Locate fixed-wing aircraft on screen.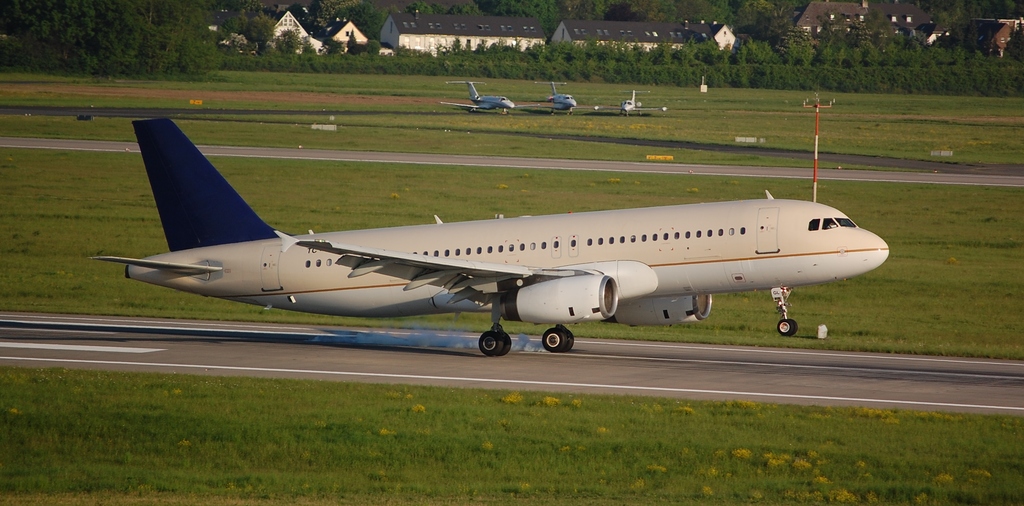
On screen at (532, 78, 575, 112).
